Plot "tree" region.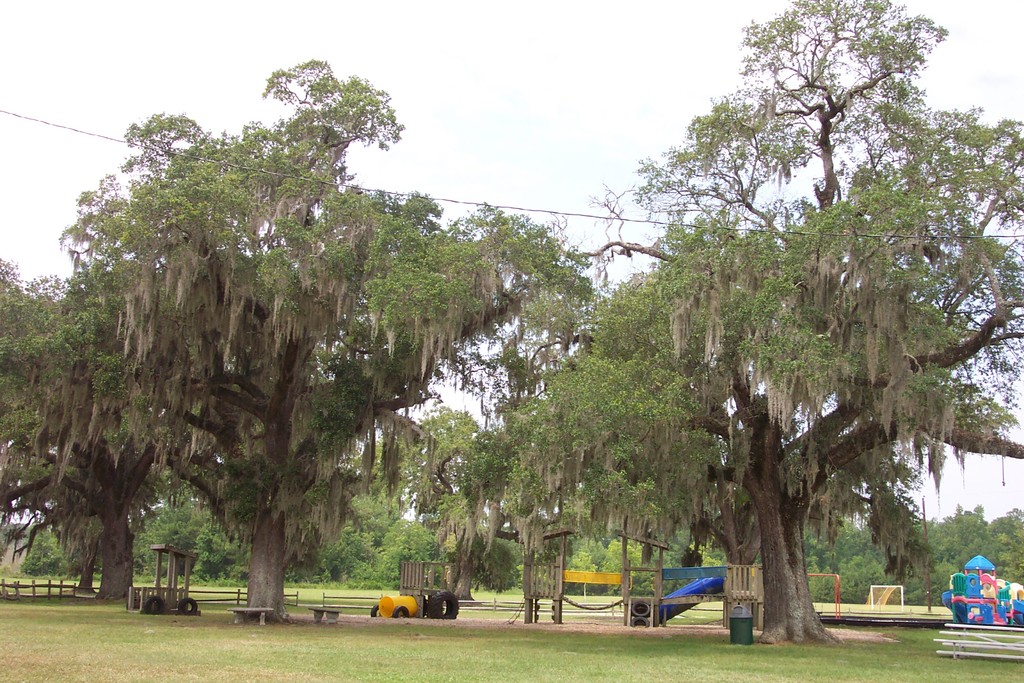
Plotted at 0:249:175:608.
